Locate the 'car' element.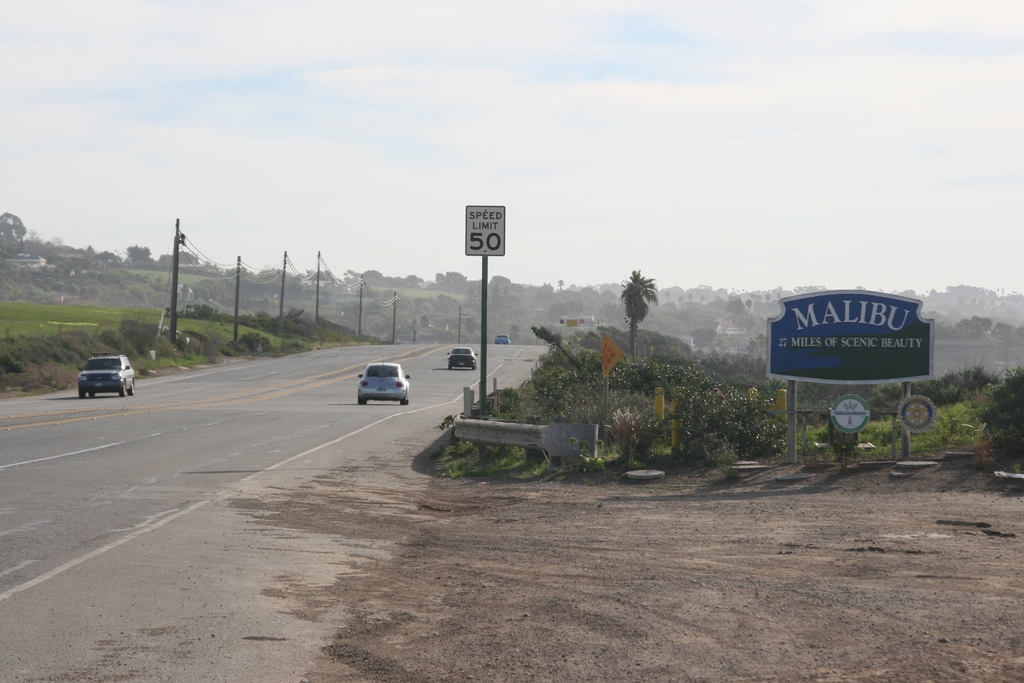
Element bbox: 499,336,513,347.
